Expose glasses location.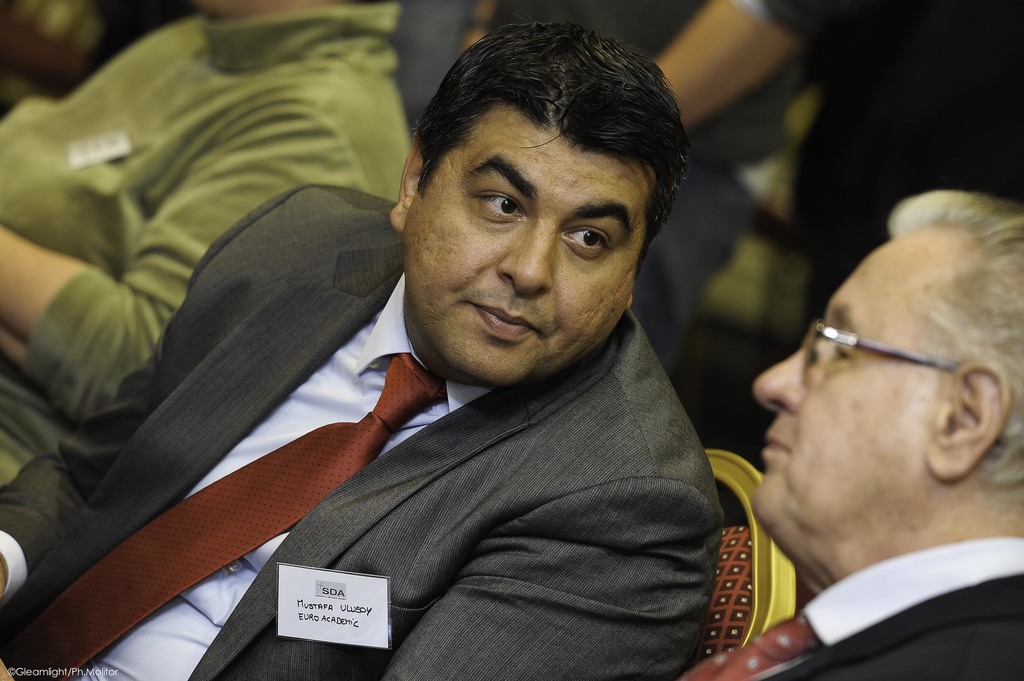
Exposed at rect(796, 319, 979, 380).
